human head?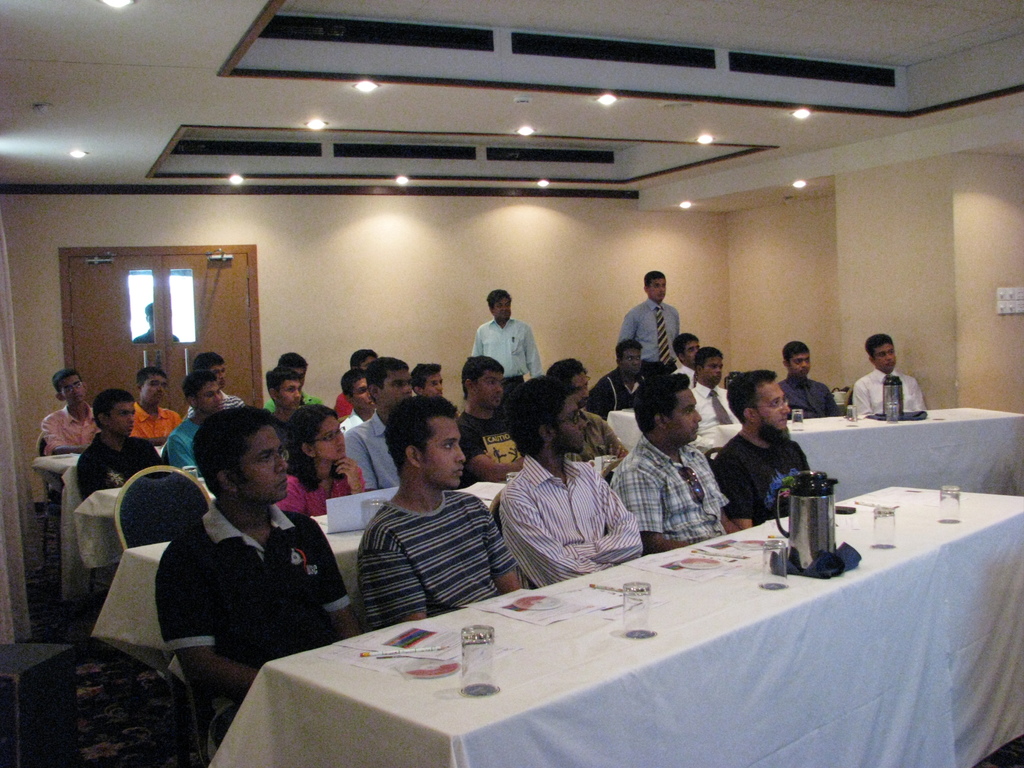
[x1=676, y1=335, x2=698, y2=367]
